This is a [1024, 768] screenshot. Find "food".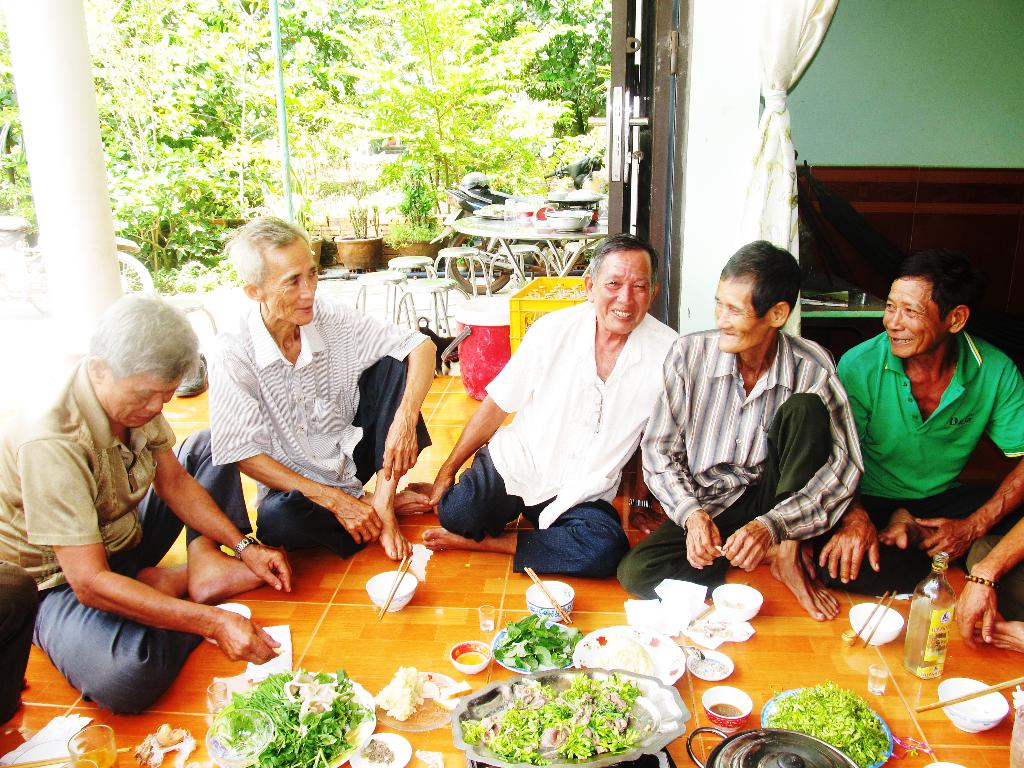
Bounding box: bbox(767, 682, 899, 767).
